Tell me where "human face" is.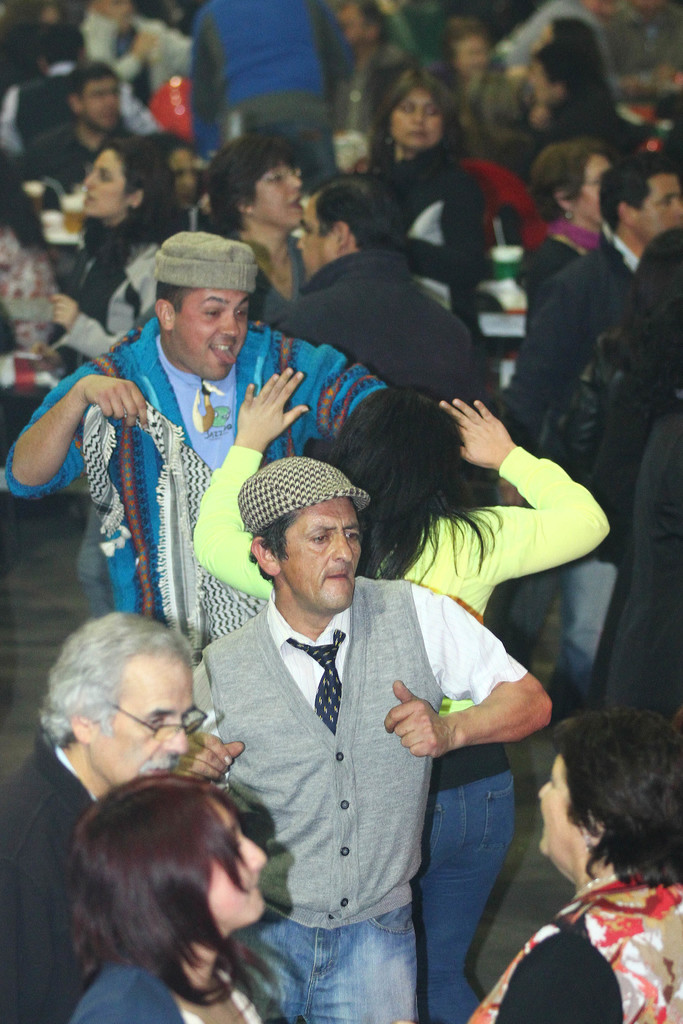
"human face" is at 539/750/588/876.
